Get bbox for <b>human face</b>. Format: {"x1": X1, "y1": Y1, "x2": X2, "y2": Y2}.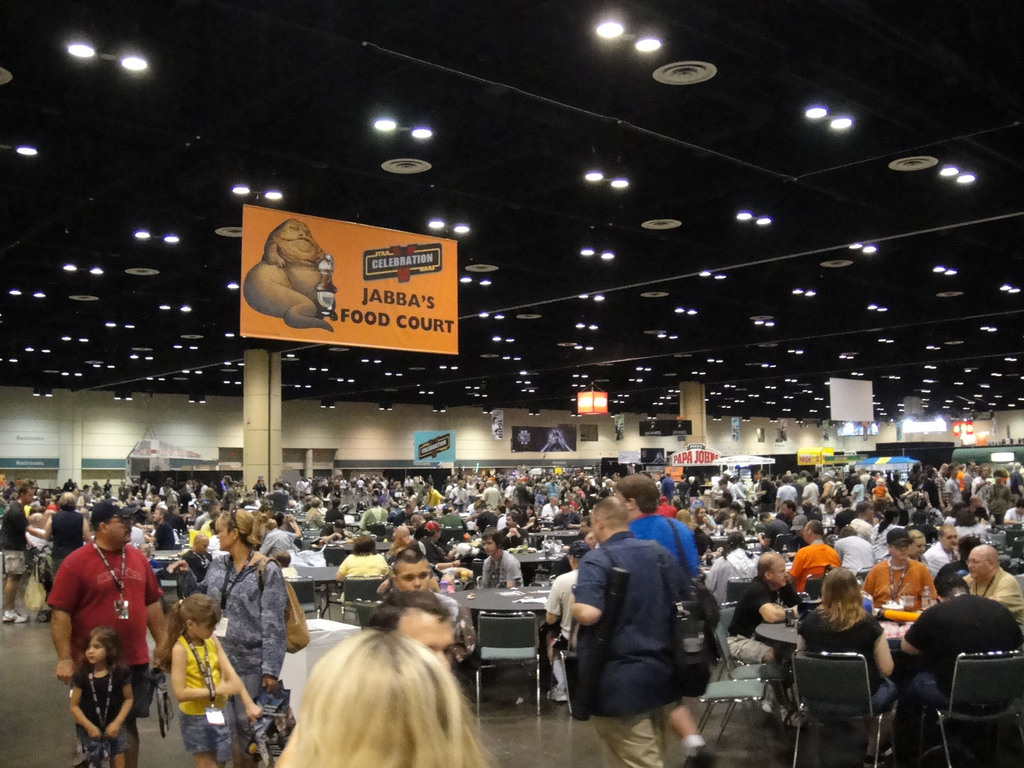
{"x1": 24, "y1": 488, "x2": 35, "y2": 505}.
